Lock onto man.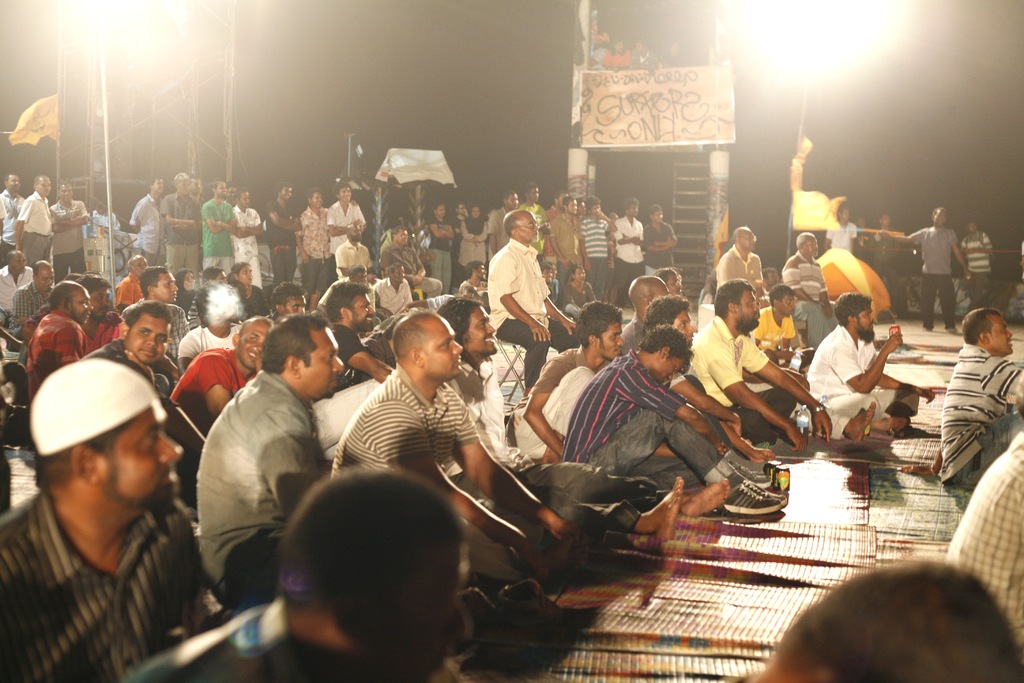
Locked: 799,287,943,443.
